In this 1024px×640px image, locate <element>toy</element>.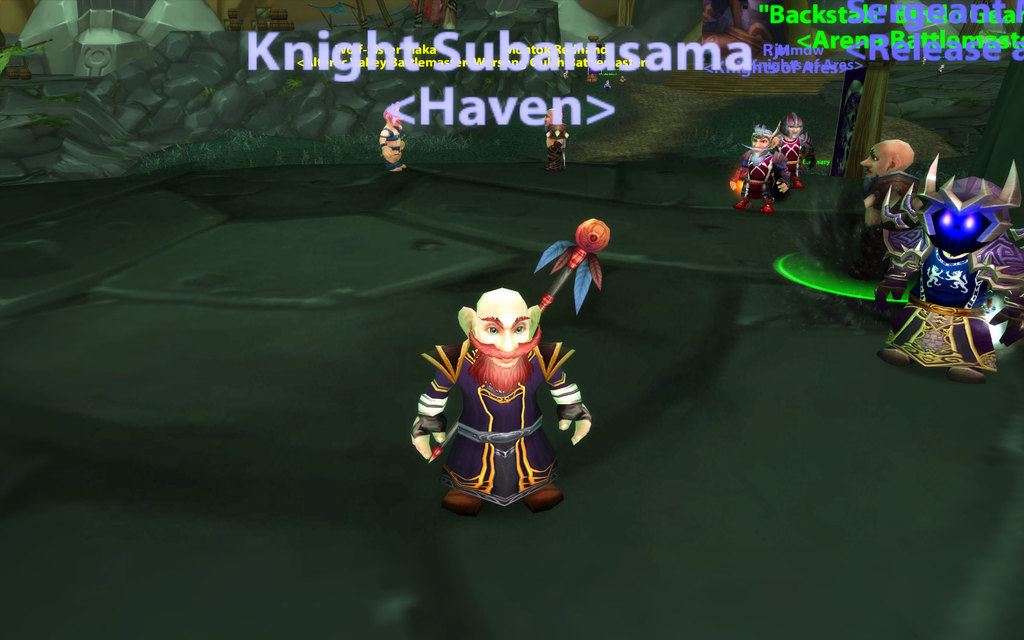
Bounding box: <box>835,134,919,287</box>.
